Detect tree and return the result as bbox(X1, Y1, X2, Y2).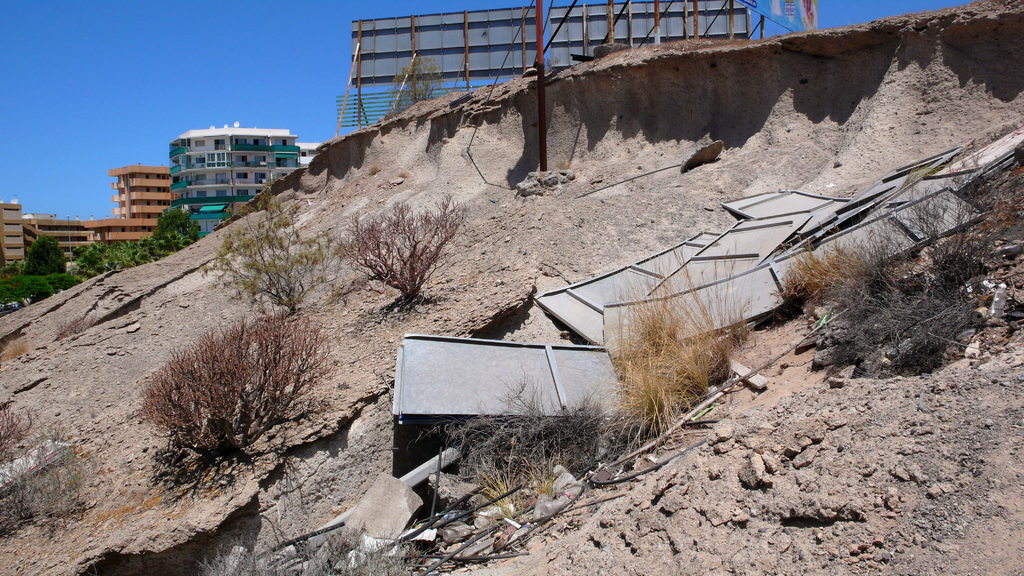
bbox(20, 235, 66, 275).
